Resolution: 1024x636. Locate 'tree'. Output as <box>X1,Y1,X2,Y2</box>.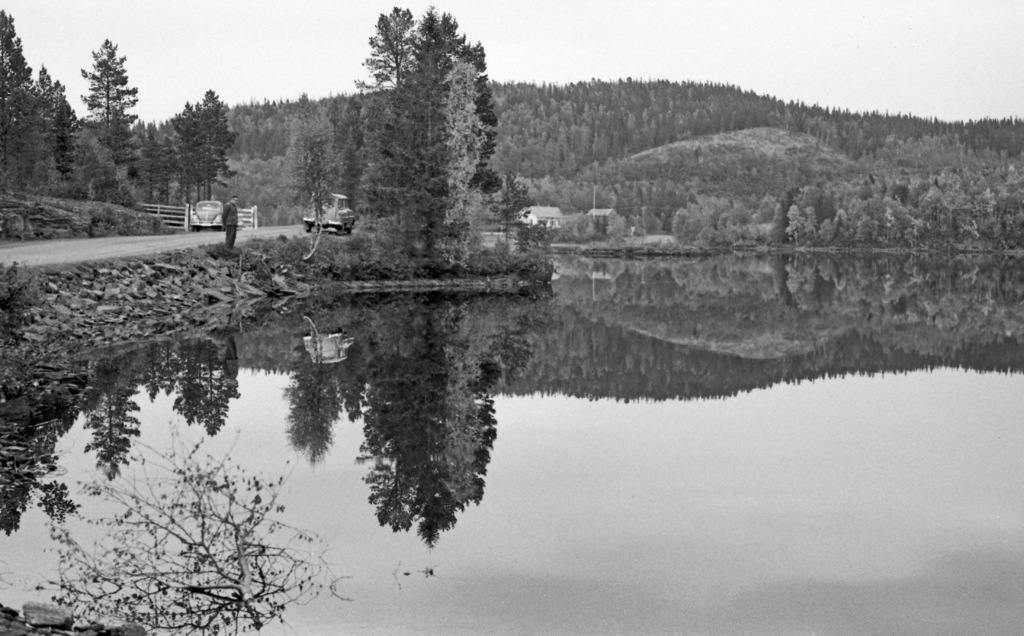
<box>37,76,84,179</box>.
